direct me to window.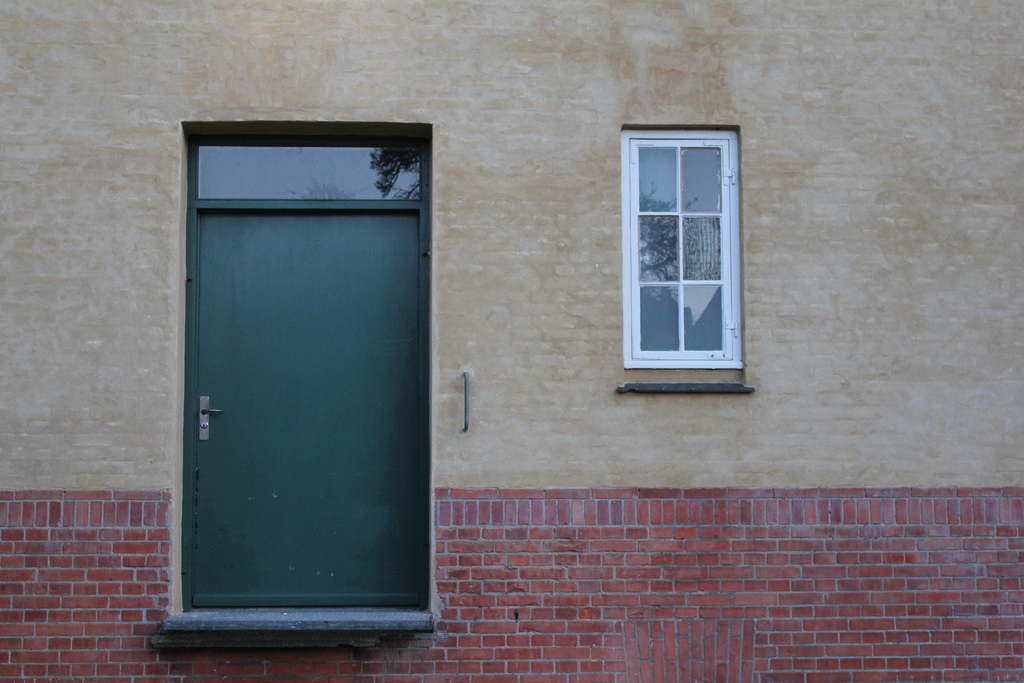
Direction: <region>610, 101, 748, 393</region>.
